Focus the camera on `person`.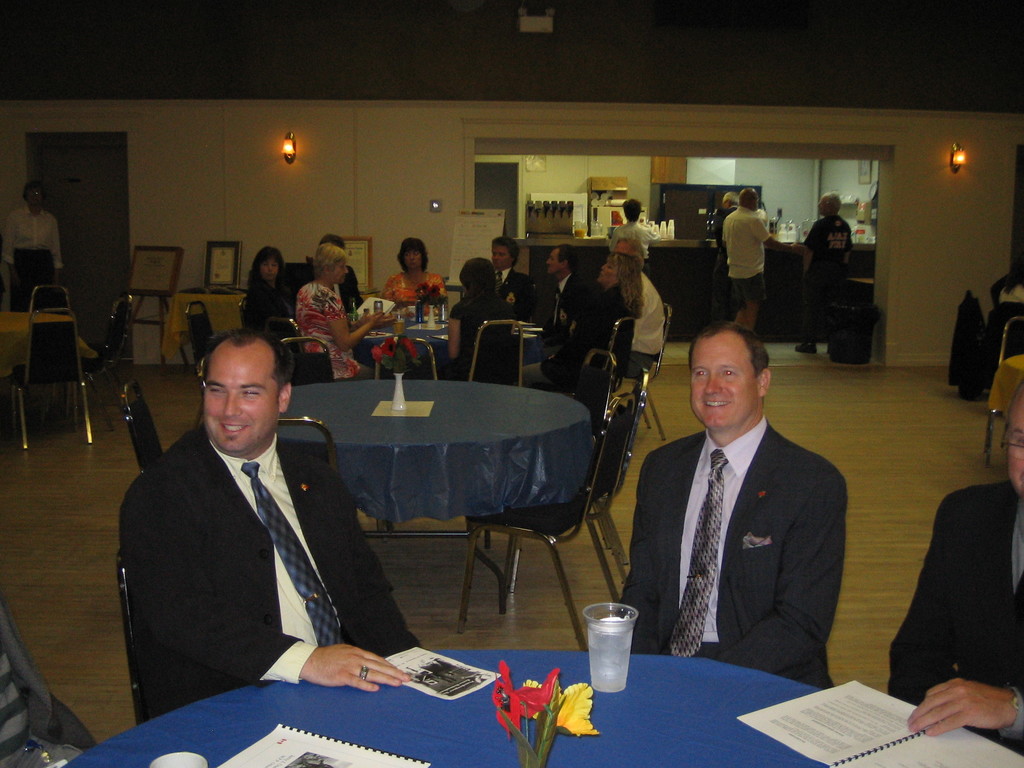
Focus region: x1=606 y1=197 x2=663 y2=275.
